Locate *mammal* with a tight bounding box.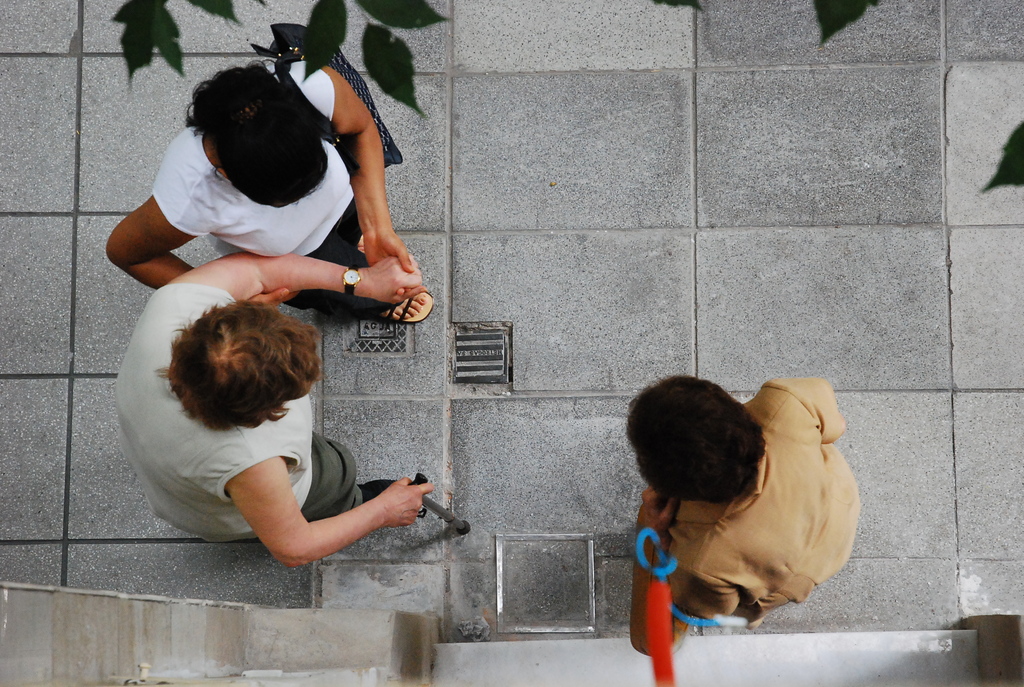
x1=107, y1=75, x2=432, y2=316.
